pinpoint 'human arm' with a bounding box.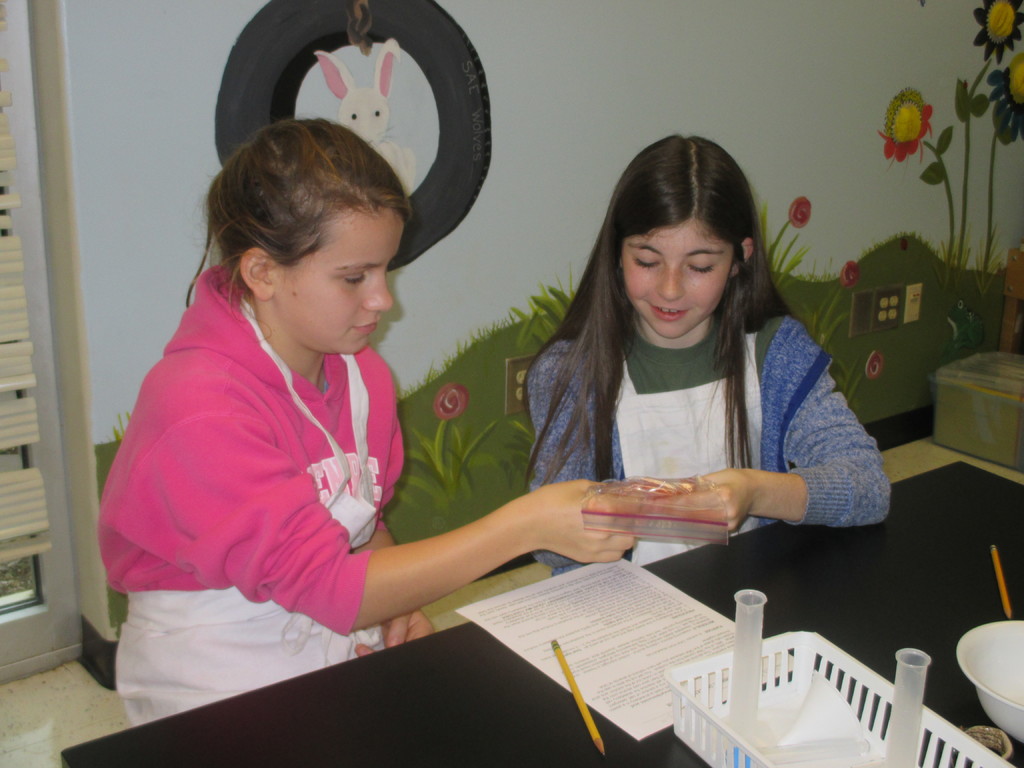
677, 309, 895, 527.
